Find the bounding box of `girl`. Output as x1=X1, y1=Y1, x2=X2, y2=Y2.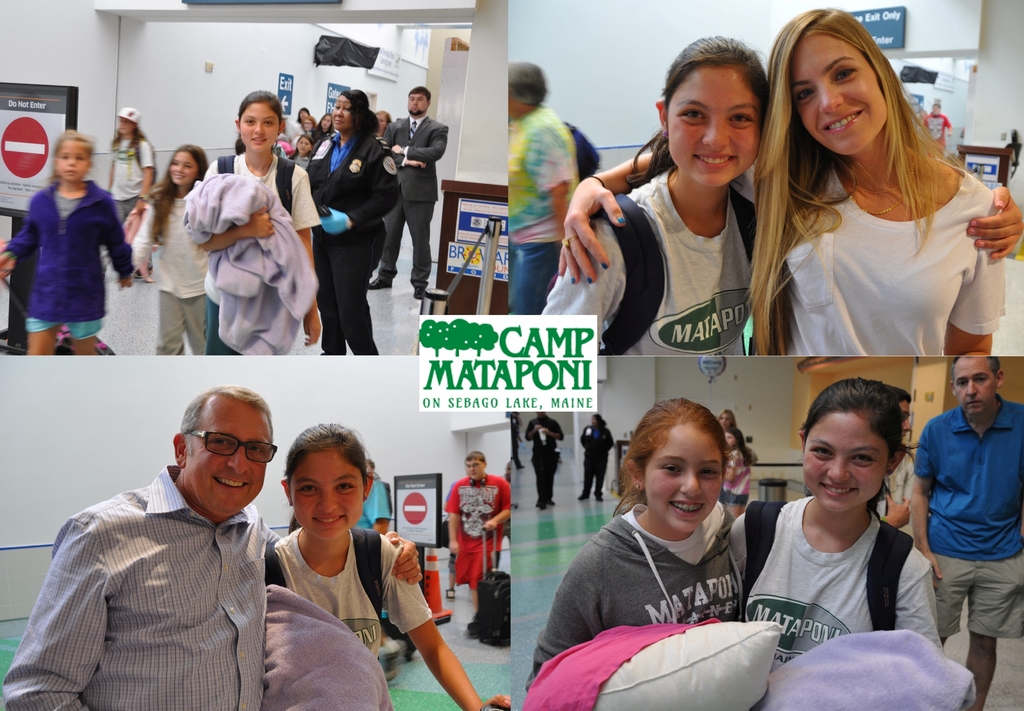
x1=0, y1=128, x2=136, y2=357.
